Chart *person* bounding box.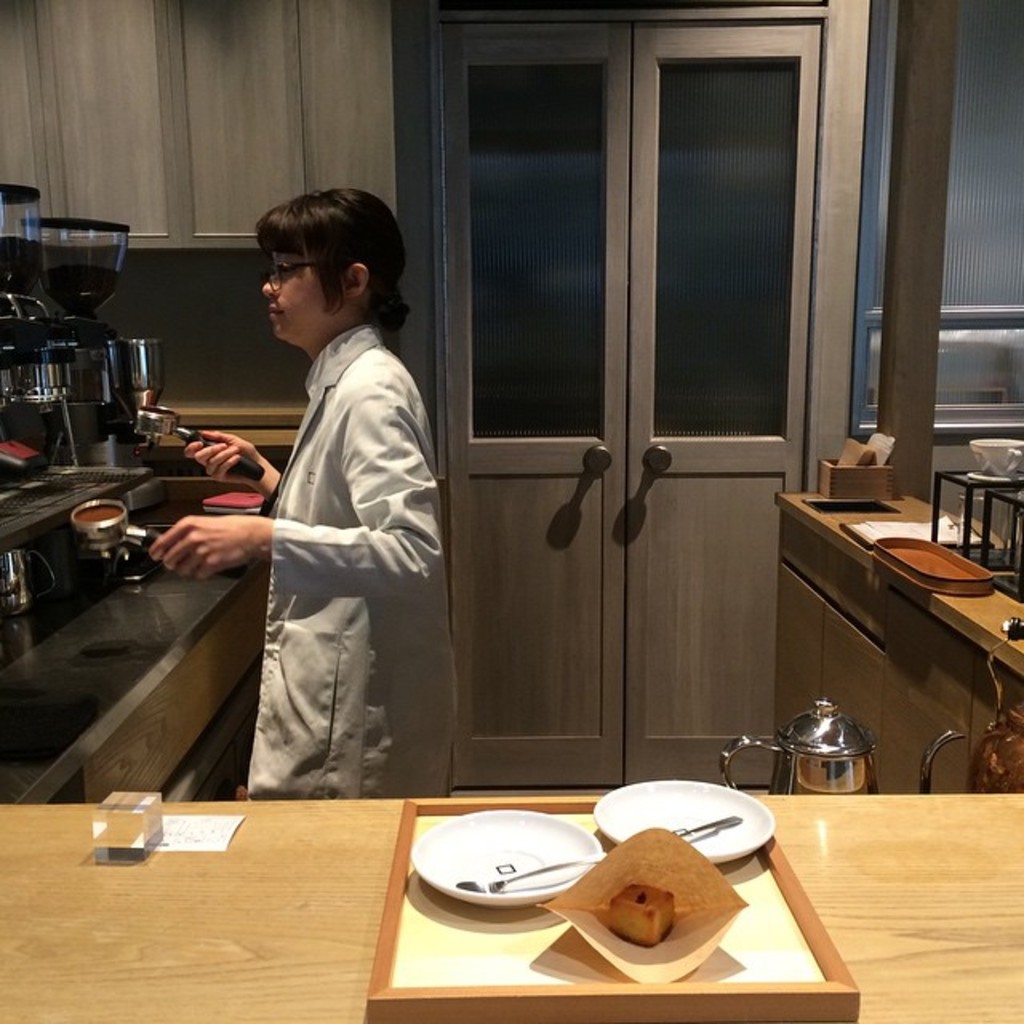
Charted: select_region(203, 192, 448, 858).
